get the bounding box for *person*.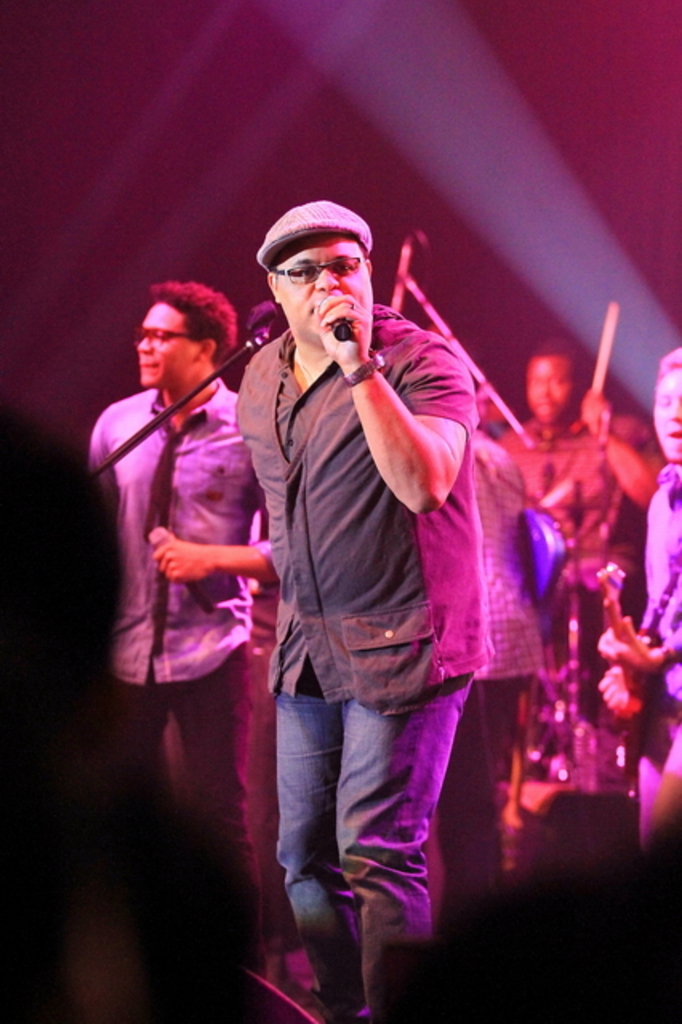
region(240, 184, 493, 1021).
